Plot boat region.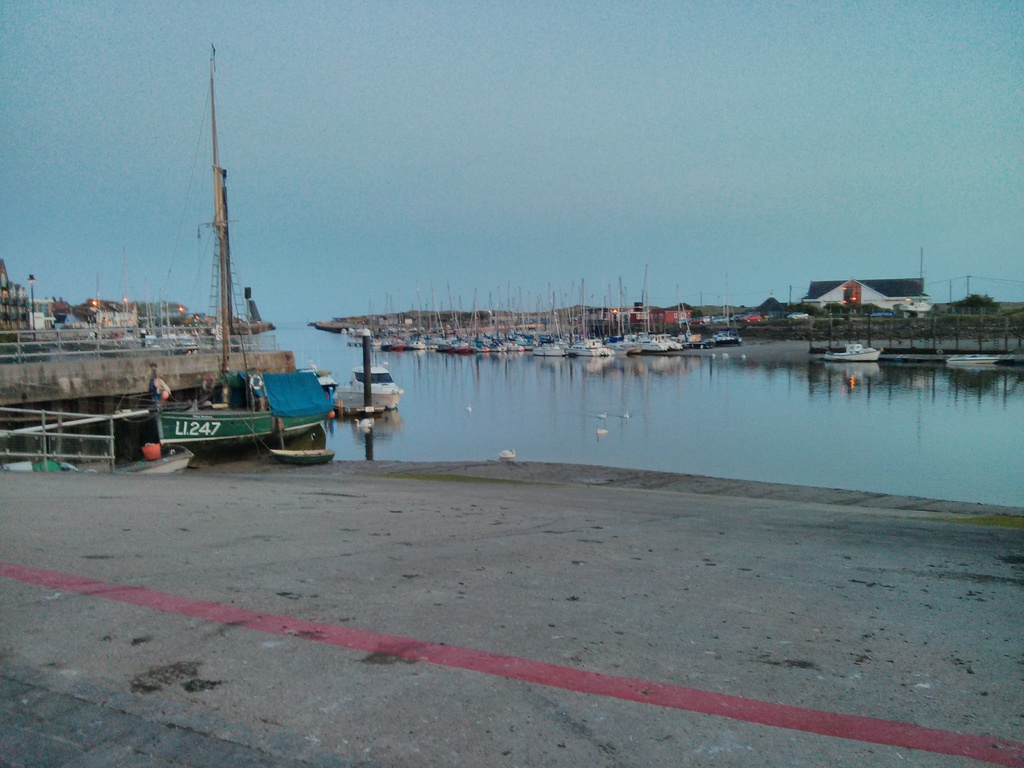
Plotted at 127:66:340:481.
